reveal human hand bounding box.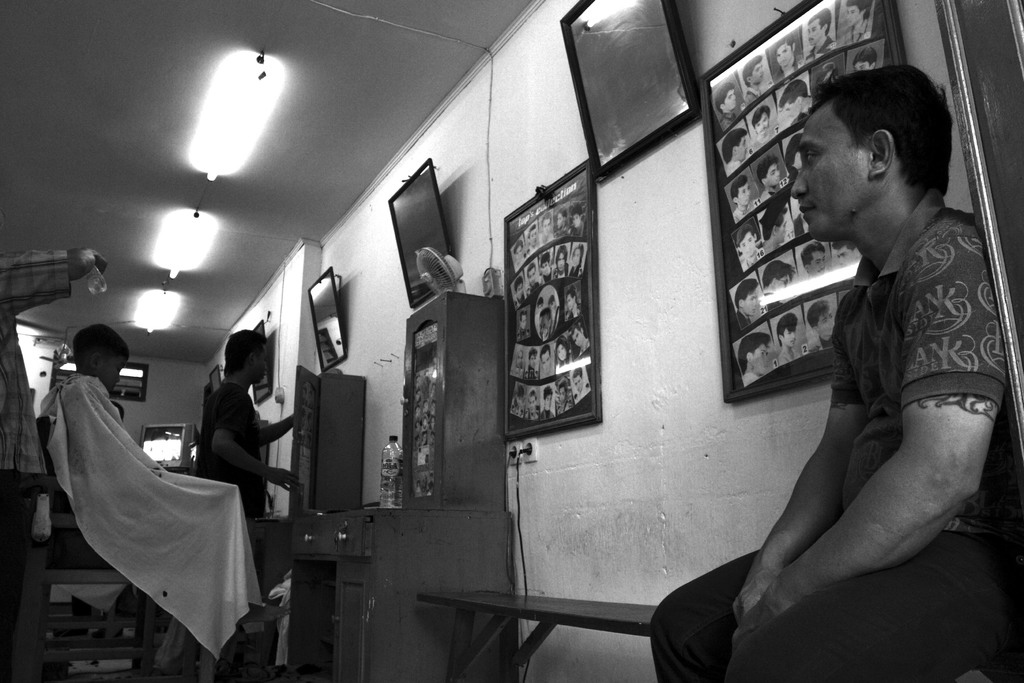
Revealed: [268,468,299,491].
